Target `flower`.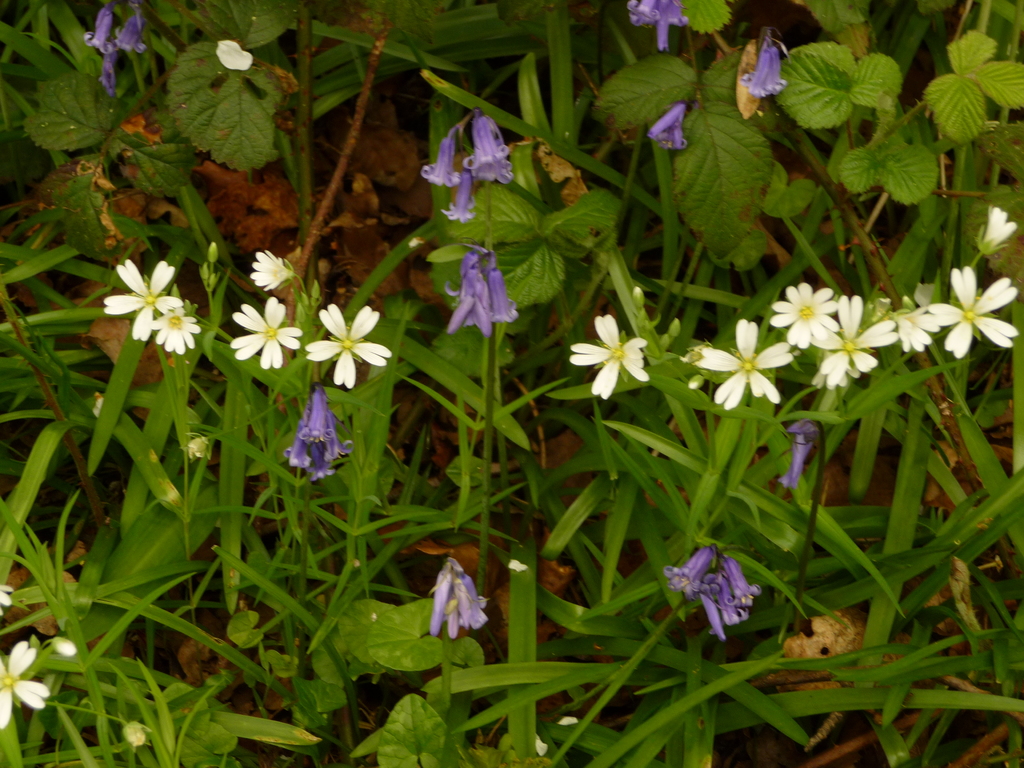
Target region: <bbox>466, 111, 511, 185</bbox>.
